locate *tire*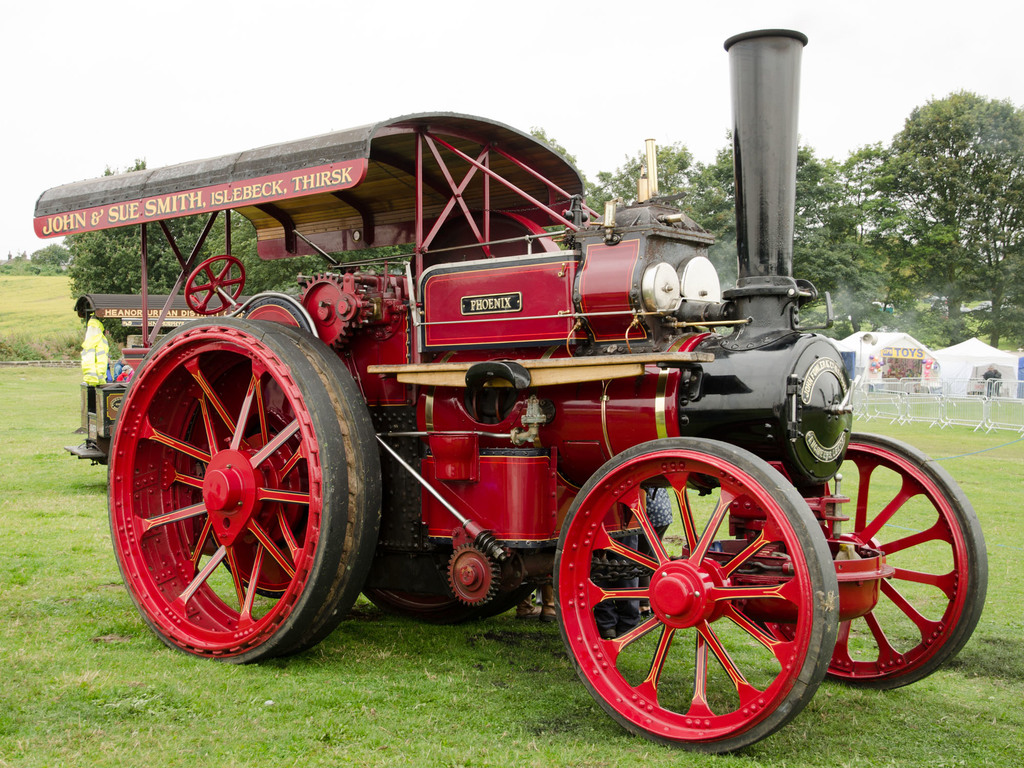
826/430/988/694
